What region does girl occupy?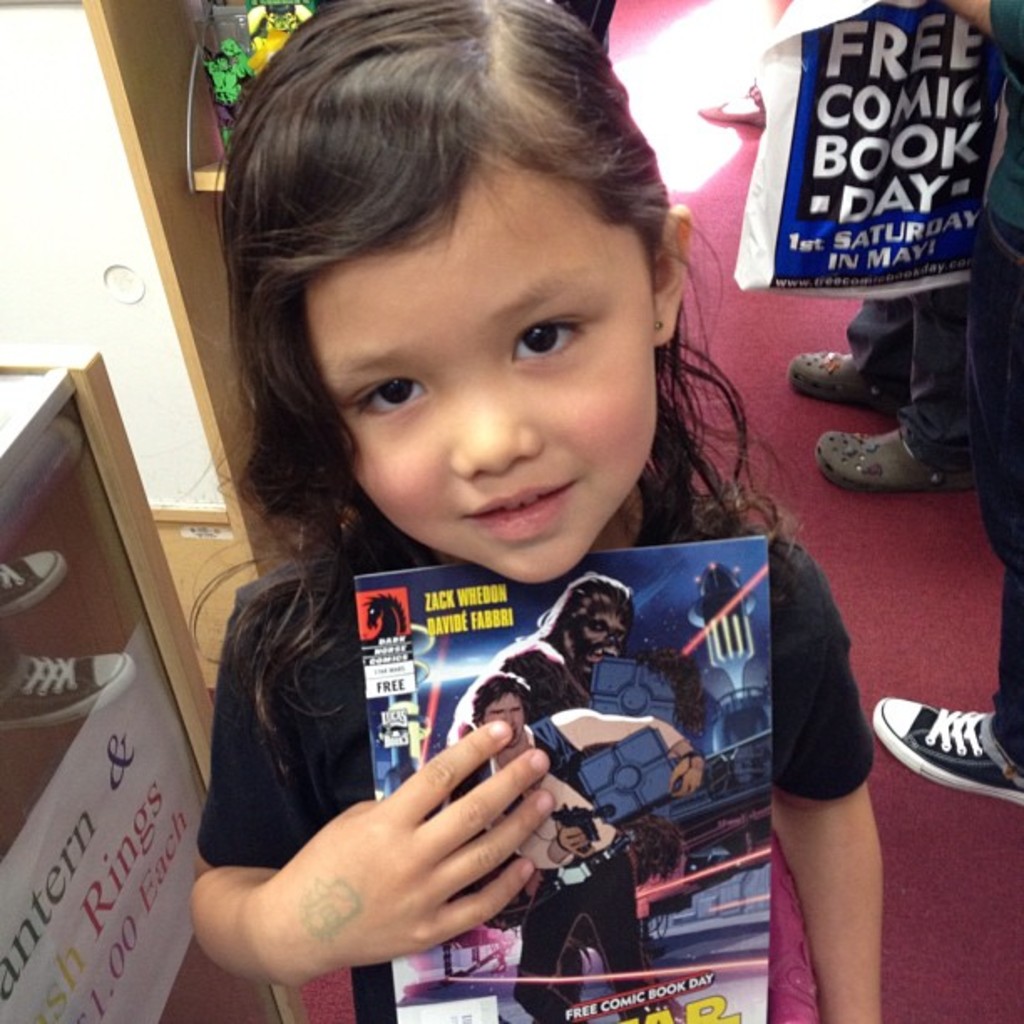
pyautogui.locateOnScreen(189, 2, 882, 1022).
